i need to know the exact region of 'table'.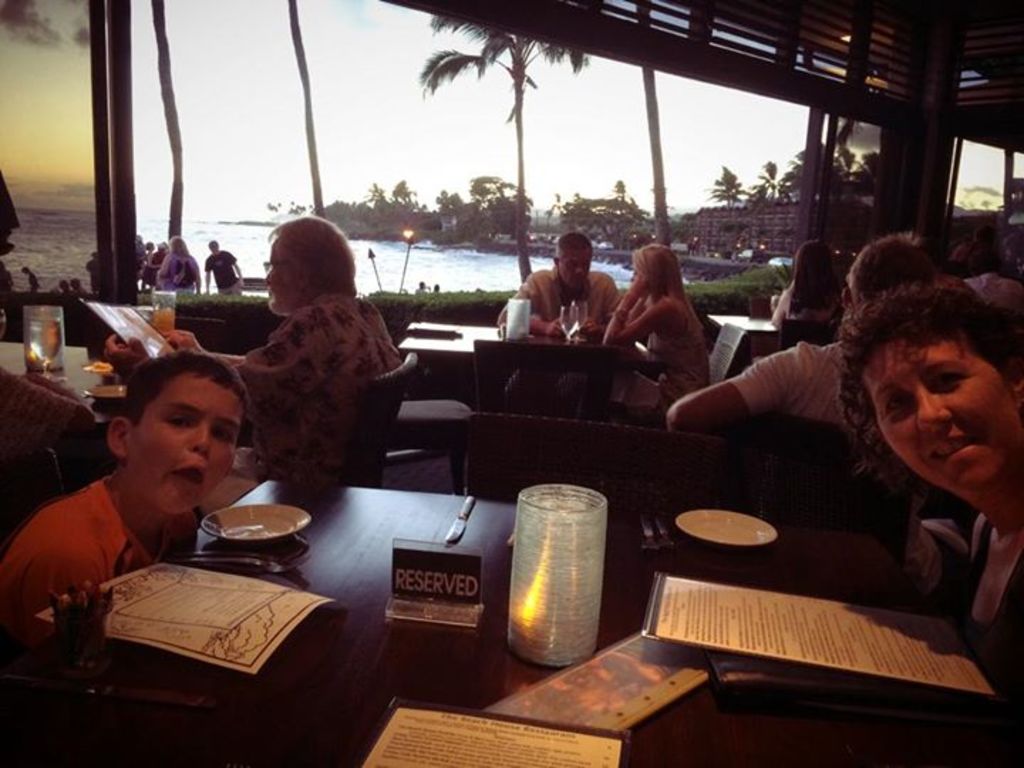
Region: [711,304,792,360].
